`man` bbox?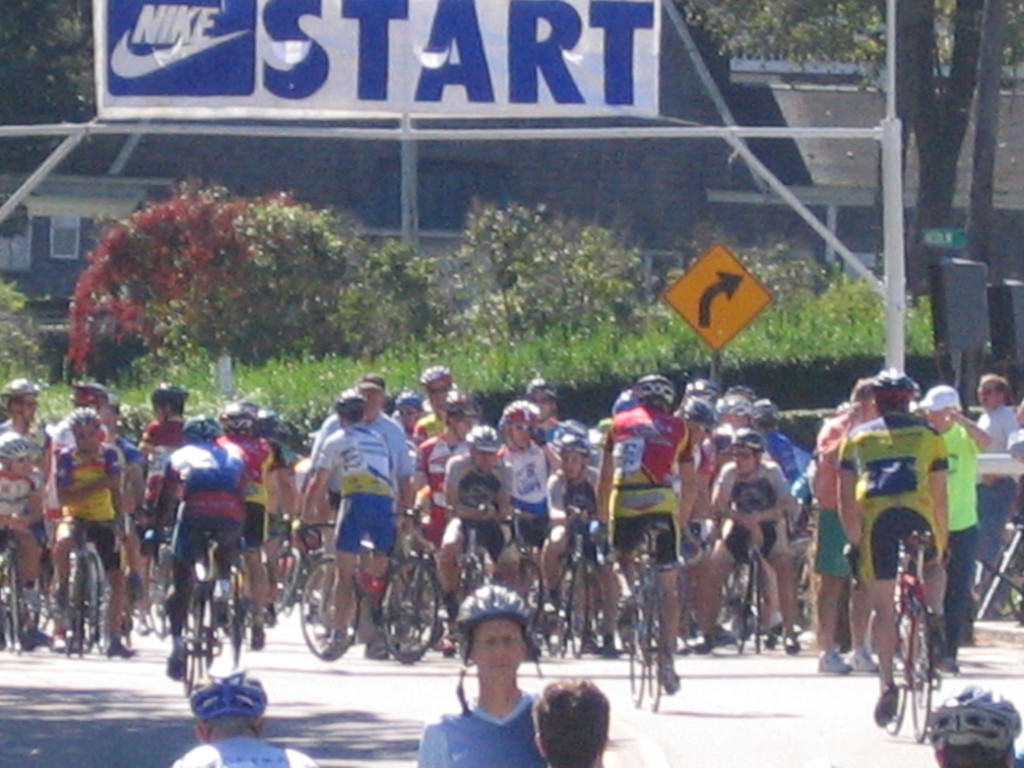
(x1=218, y1=400, x2=278, y2=553)
